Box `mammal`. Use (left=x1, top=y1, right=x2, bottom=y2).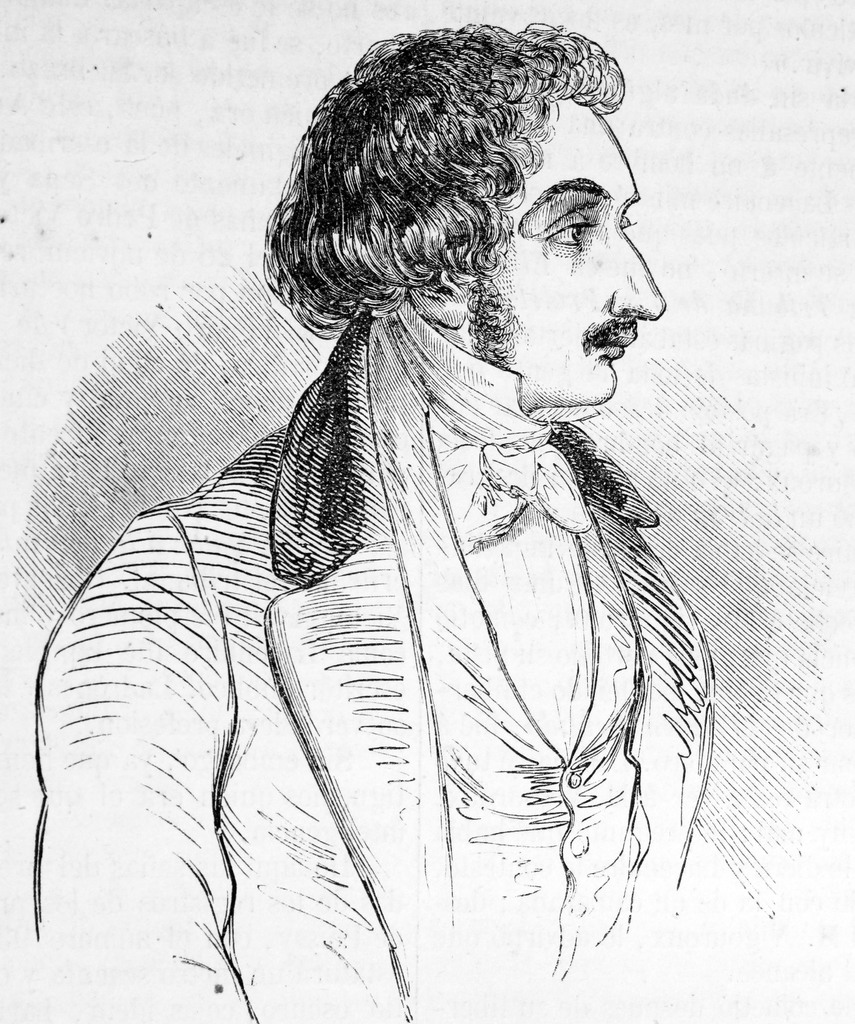
(left=3, top=47, right=786, bottom=1023).
